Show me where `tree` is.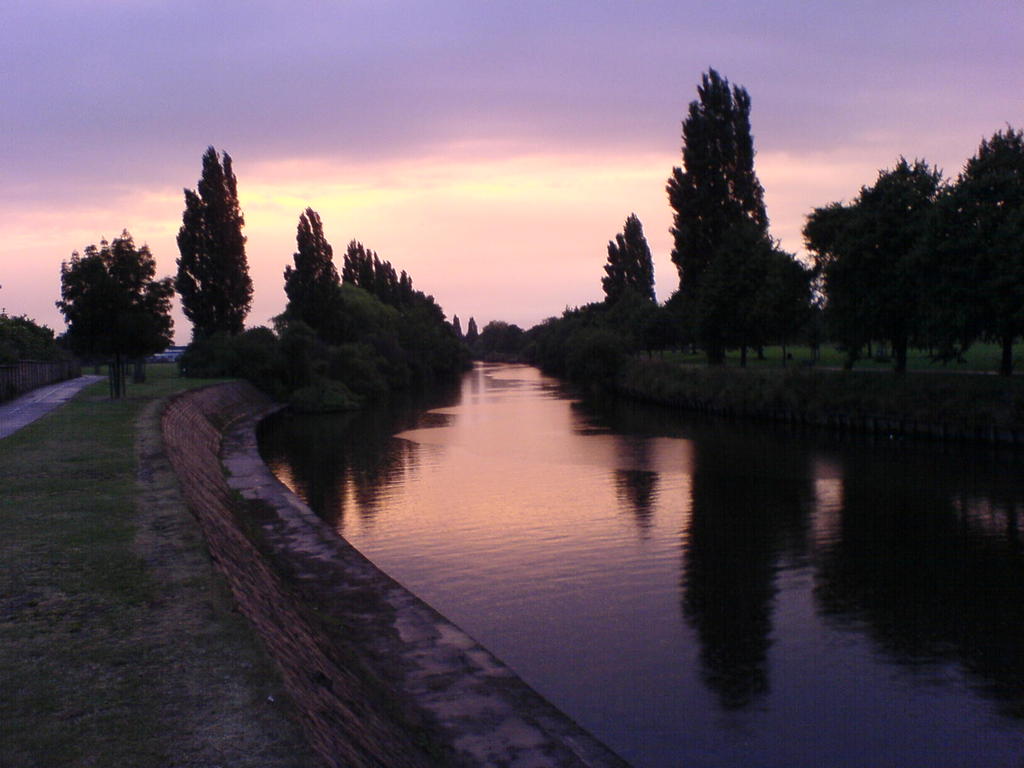
`tree` is at <bbox>662, 65, 768, 365</bbox>.
